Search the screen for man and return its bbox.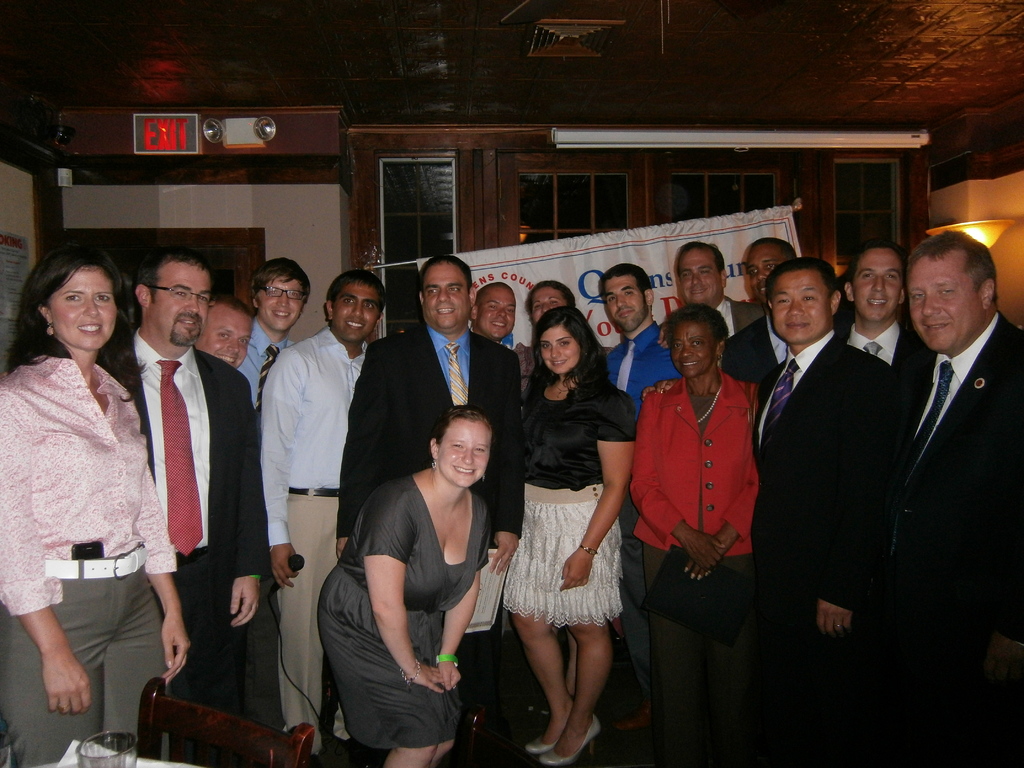
Found: rect(604, 261, 682, 737).
